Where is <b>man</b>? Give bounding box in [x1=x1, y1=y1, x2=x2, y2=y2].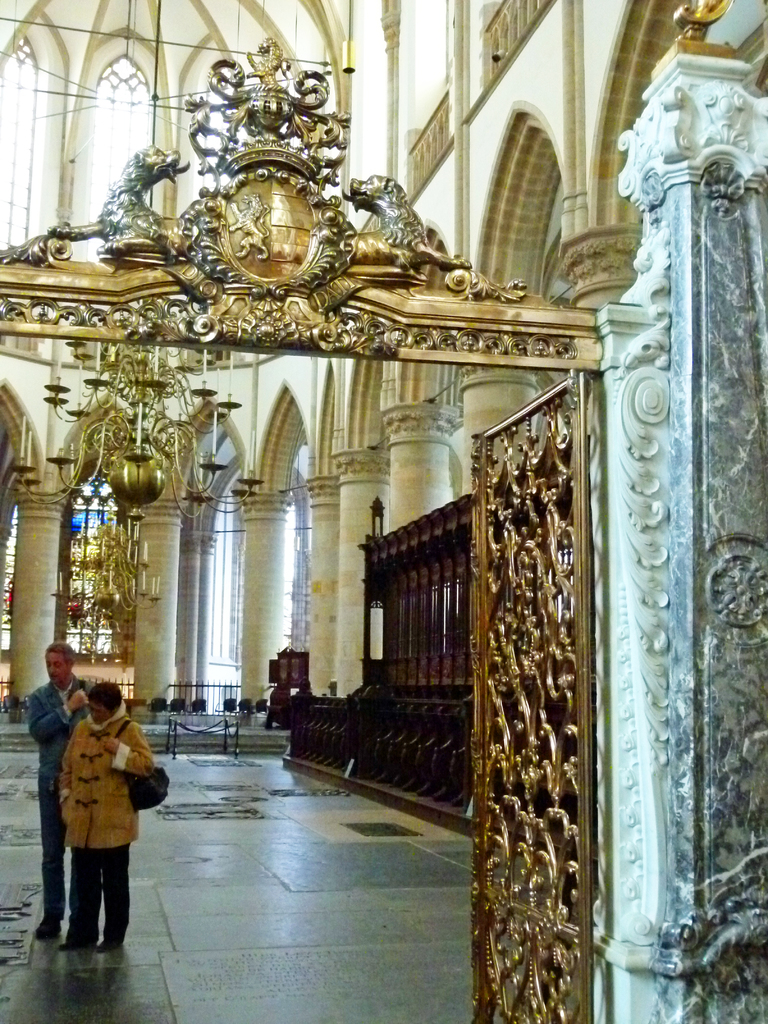
[x1=26, y1=643, x2=93, y2=934].
